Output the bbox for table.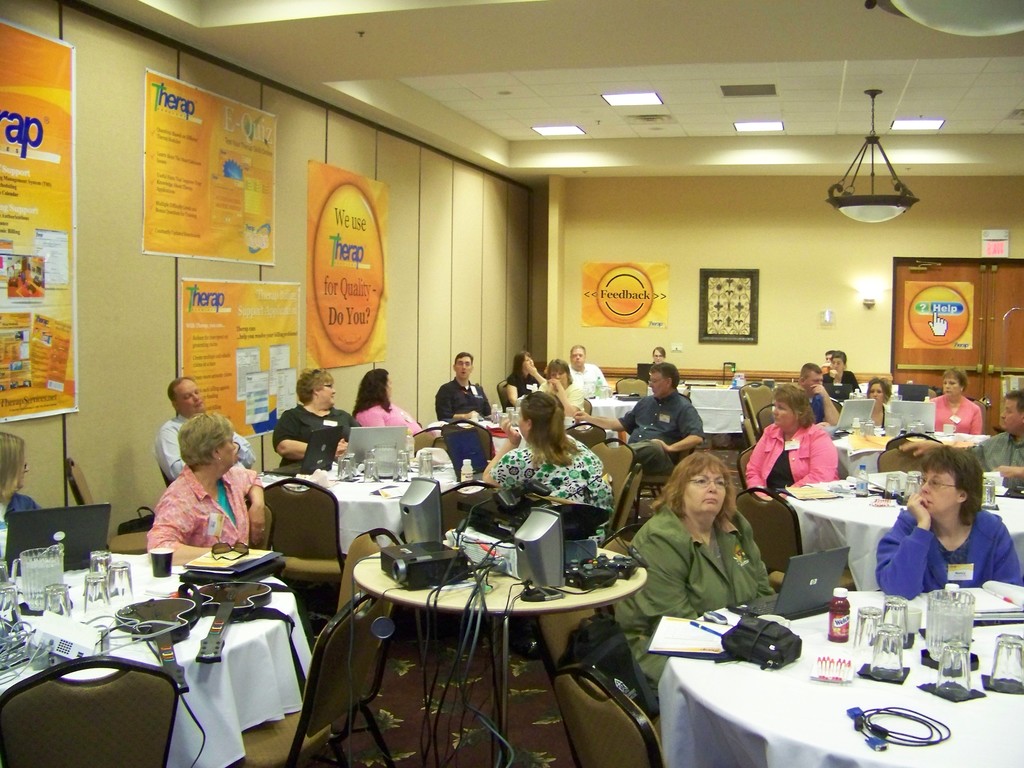
787, 470, 1023, 588.
